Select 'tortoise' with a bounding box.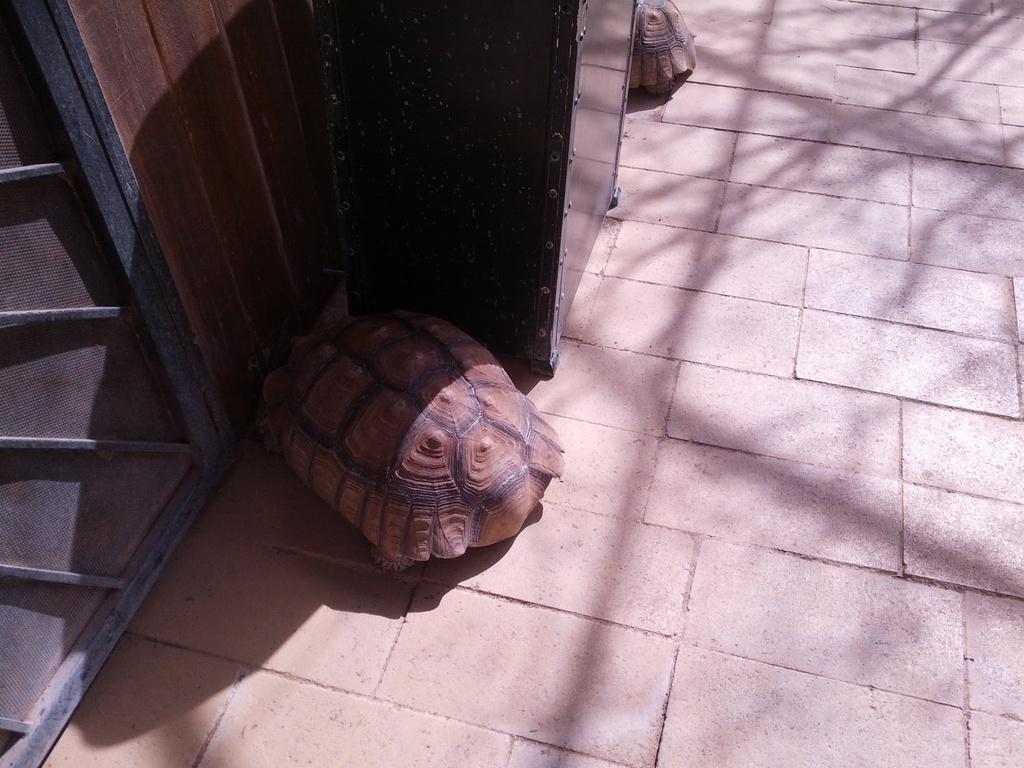
(left=252, top=283, right=566, bottom=567).
